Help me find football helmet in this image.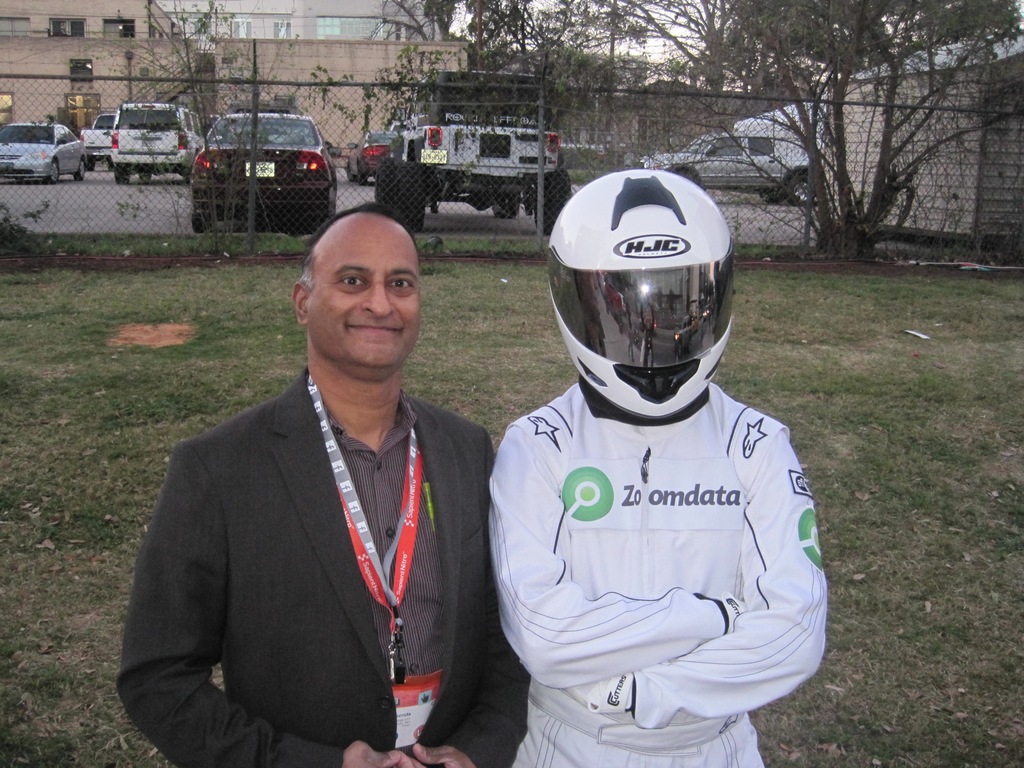
Found it: (540,148,732,433).
